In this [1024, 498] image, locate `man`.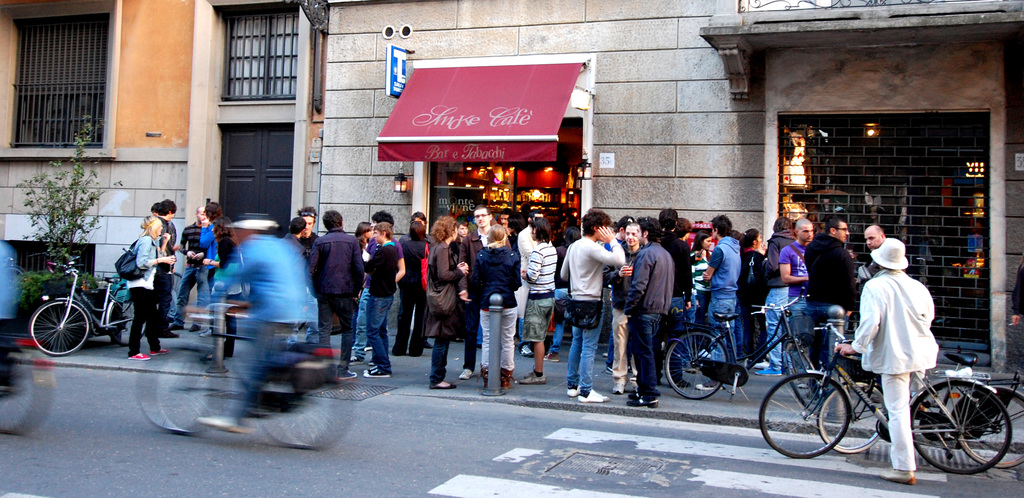
Bounding box: crop(497, 209, 511, 239).
